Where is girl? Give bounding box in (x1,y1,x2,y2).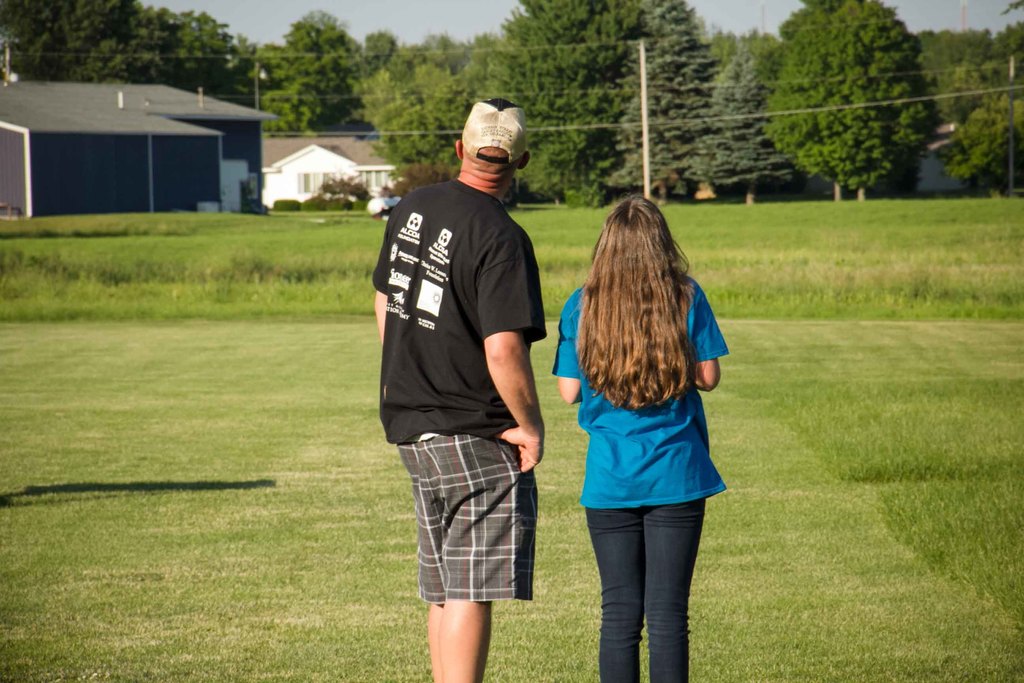
(550,197,730,682).
